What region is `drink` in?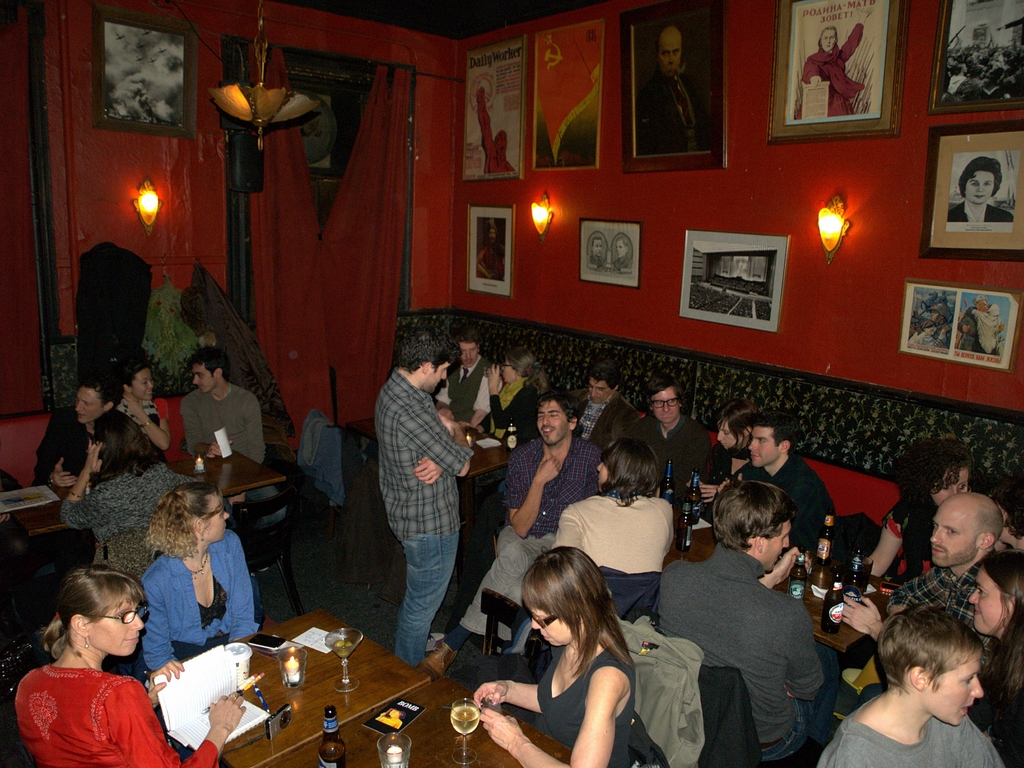
rect(791, 568, 806, 603).
